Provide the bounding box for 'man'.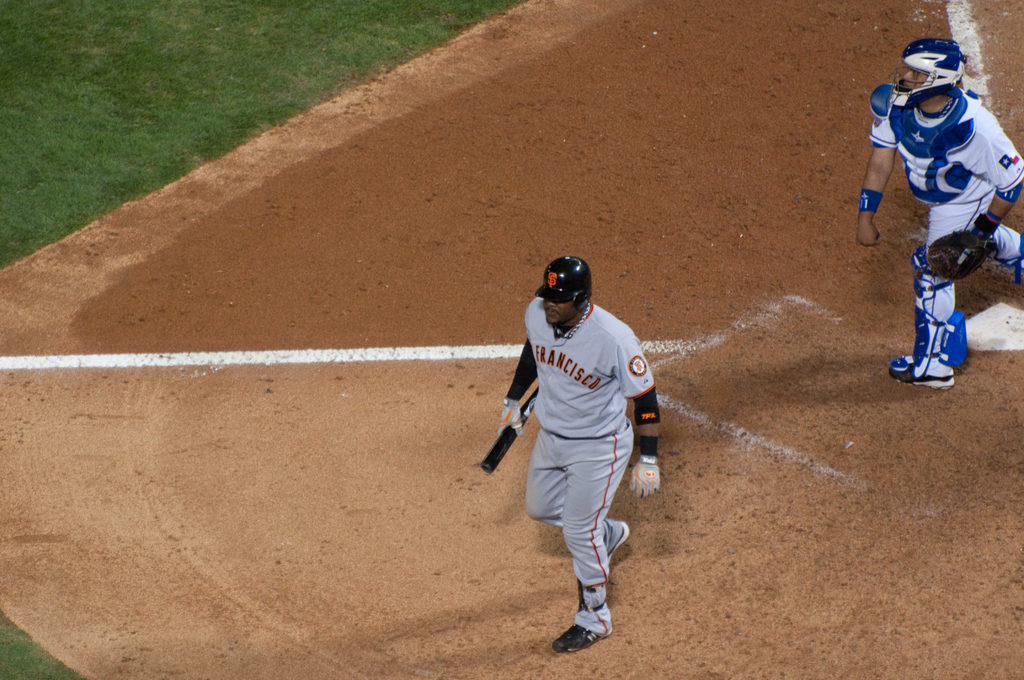
486, 232, 668, 652.
